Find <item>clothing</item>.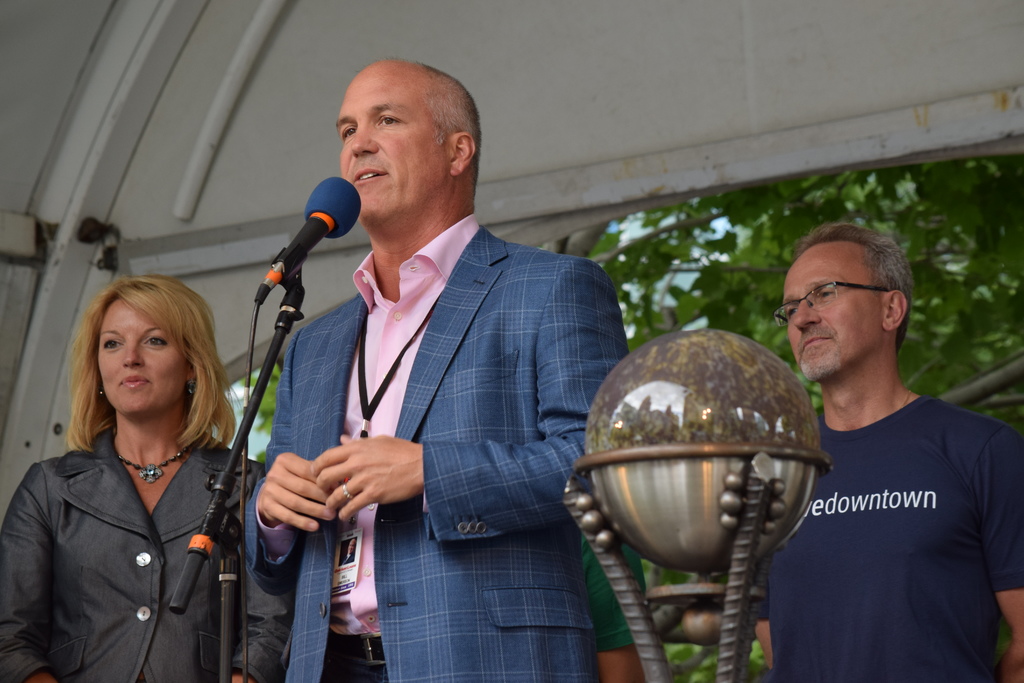
region(236, 210, 630, 682).
